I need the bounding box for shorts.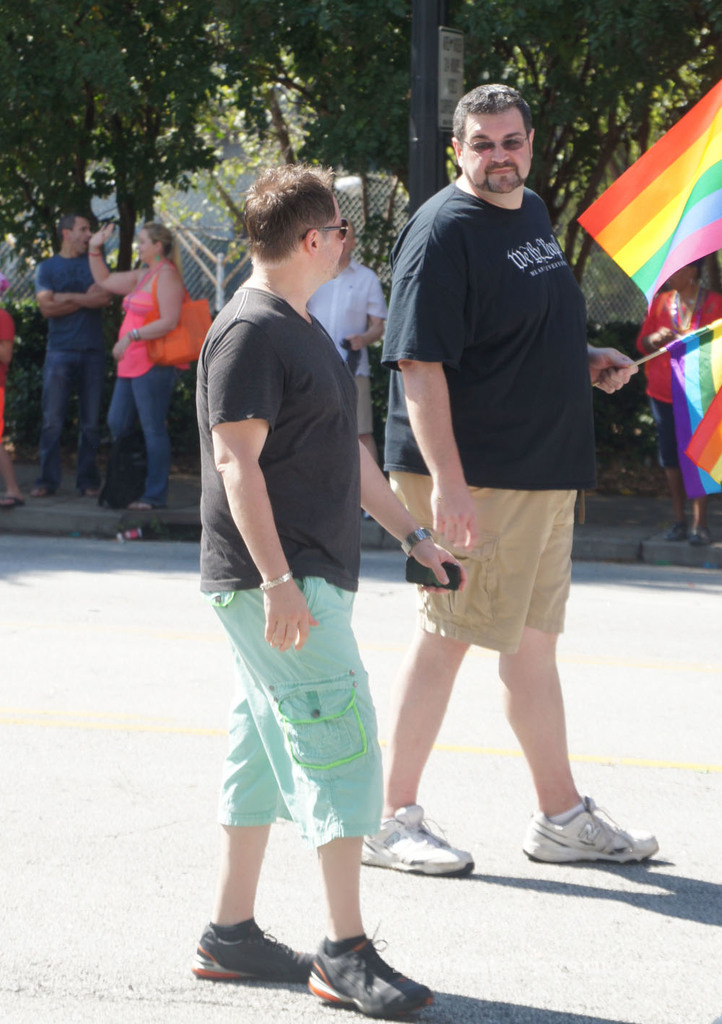
Here it is: [left=353, top=376, right=371, bottom=434].
